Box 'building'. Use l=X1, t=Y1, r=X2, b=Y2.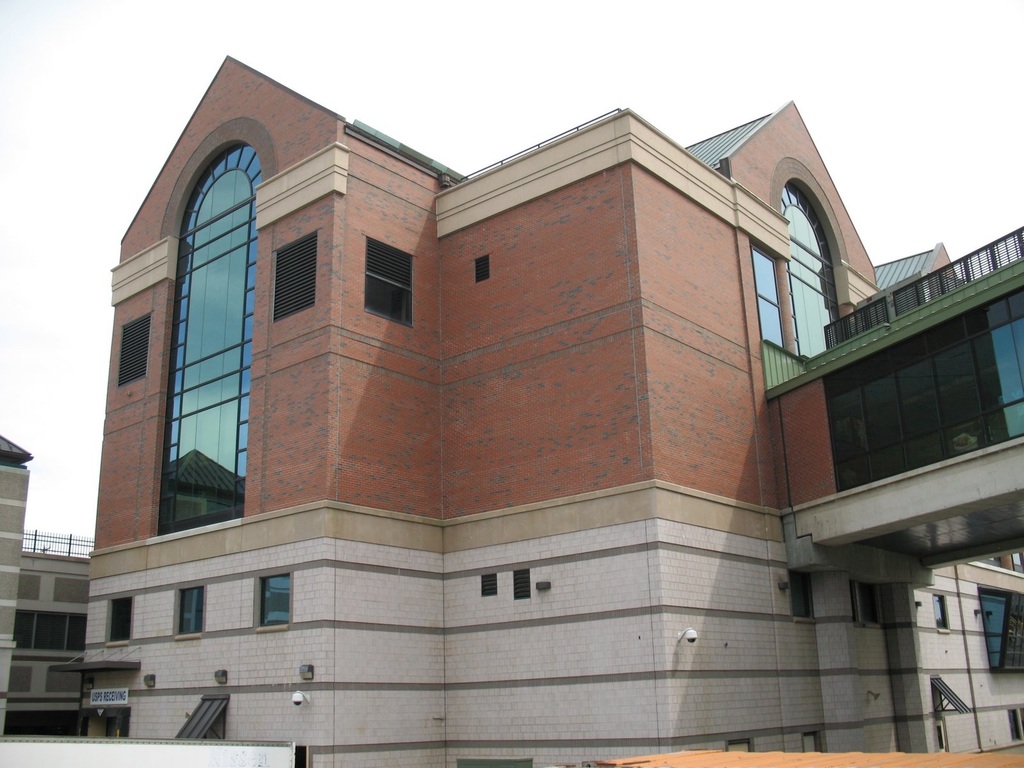
l=84, t=54, r=1023, b=767.
